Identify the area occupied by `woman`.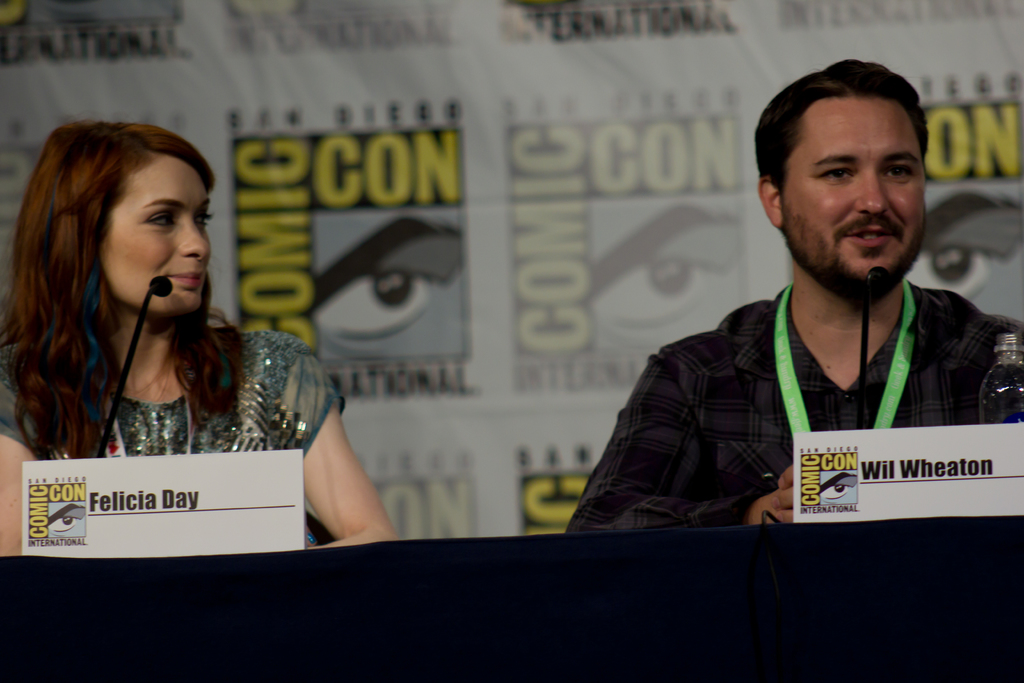
Area: 18 109 396 570.
